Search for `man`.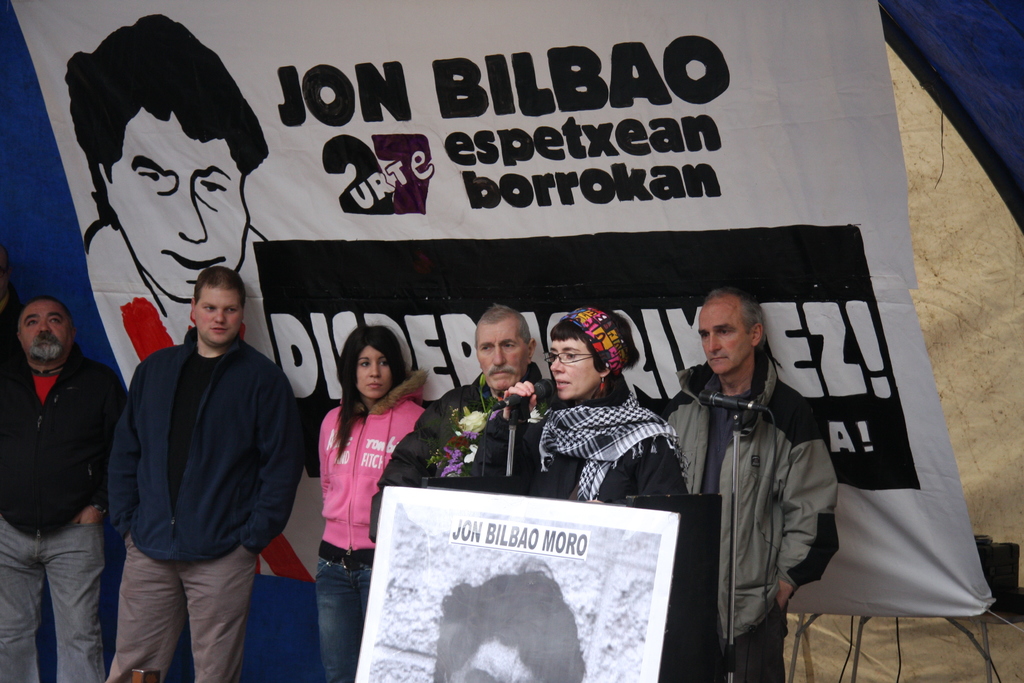
Found at [left=96, top=239, right=308, bottom=666].
